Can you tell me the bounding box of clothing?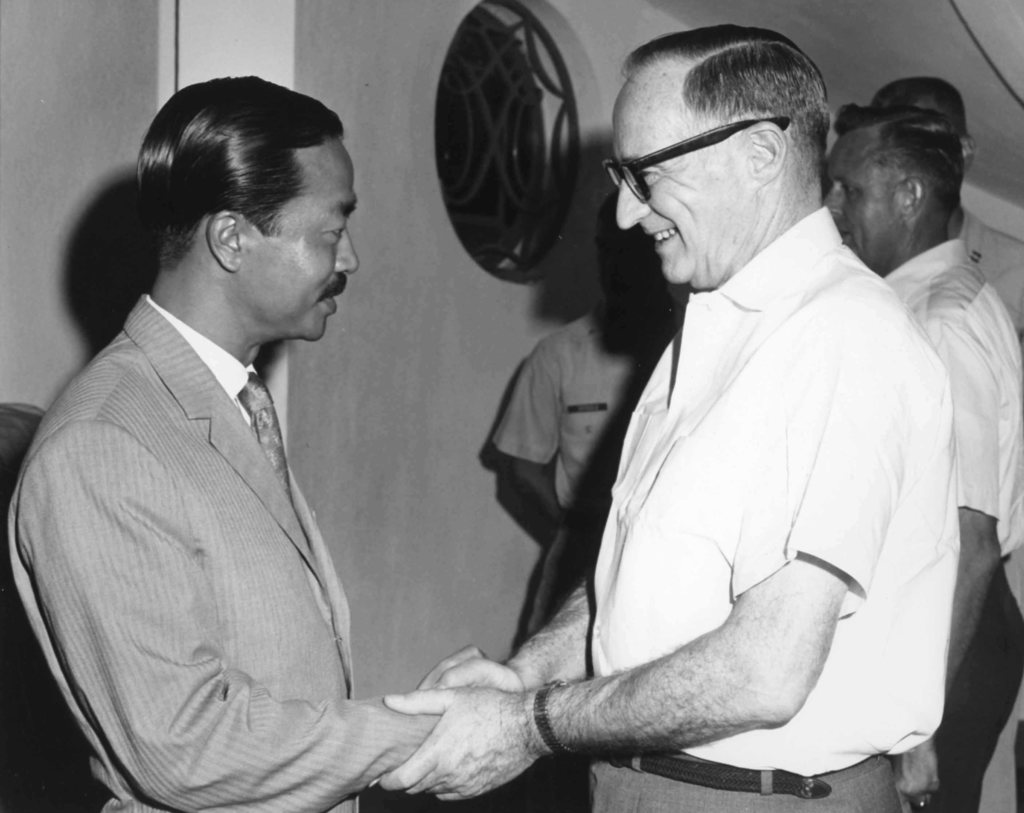
x1=490 y1=300 x2=680 y2=641.
